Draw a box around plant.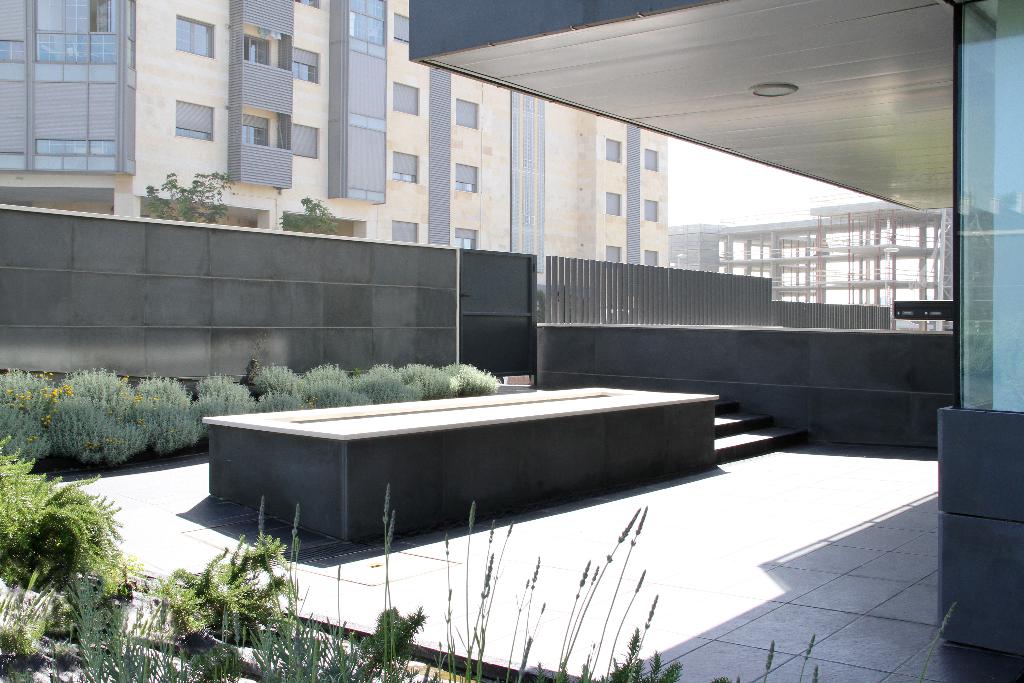
left=545, top=501, right=662, bottom=682.
